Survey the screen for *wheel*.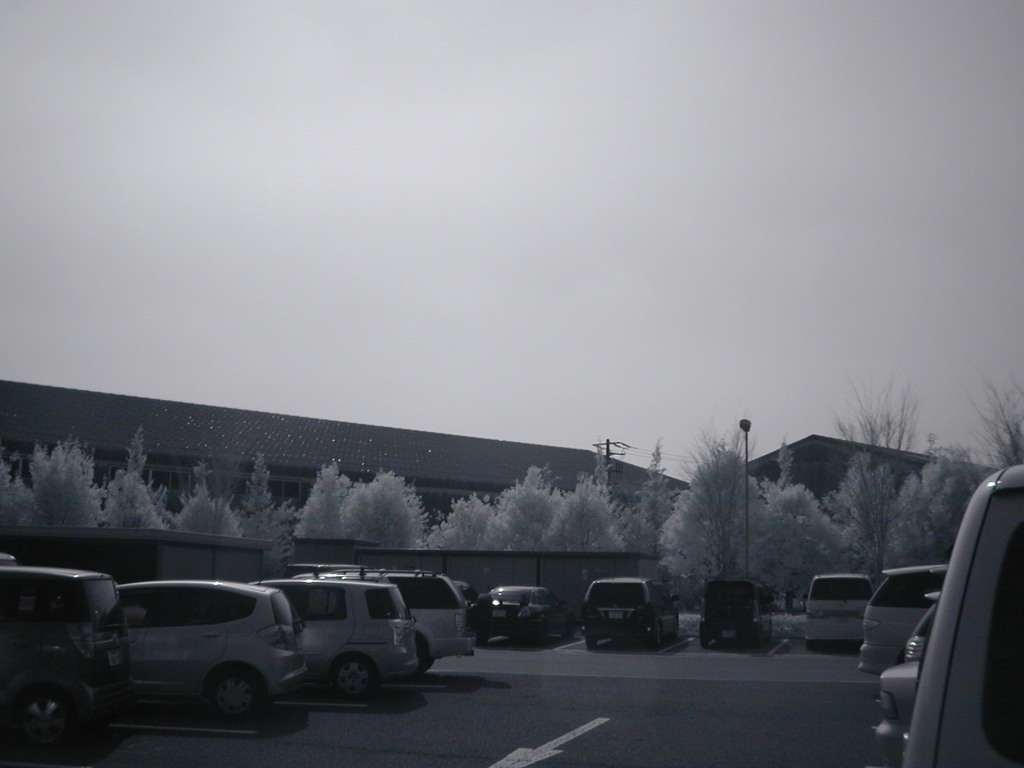
Survey found: <bbox>423, 656, 433, 673</bbox>.
